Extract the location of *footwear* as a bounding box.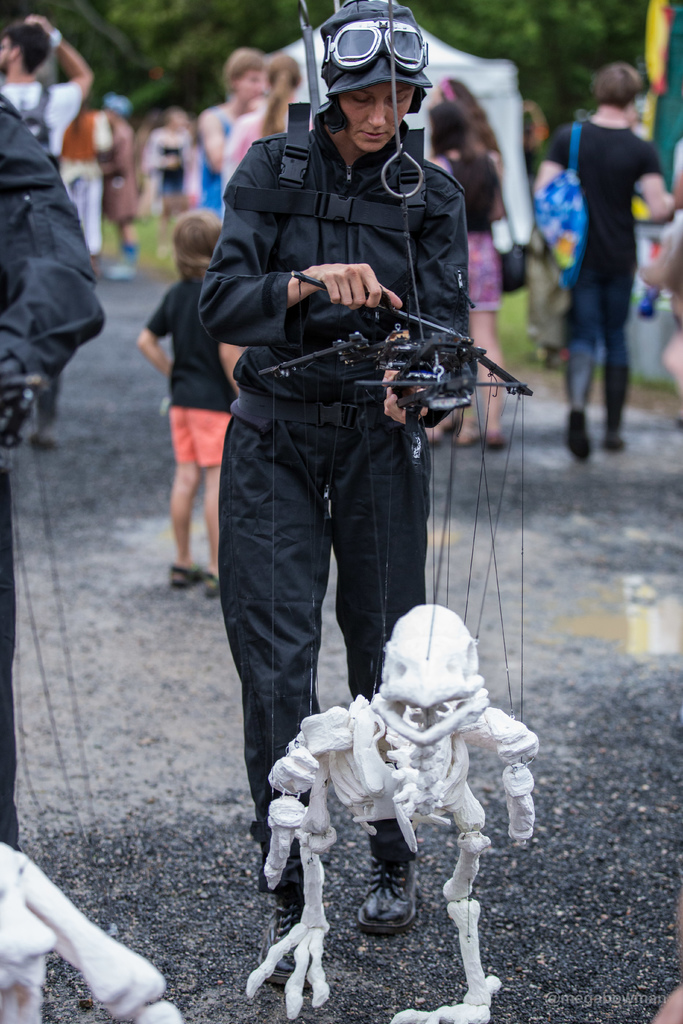
198/566/220/596.
